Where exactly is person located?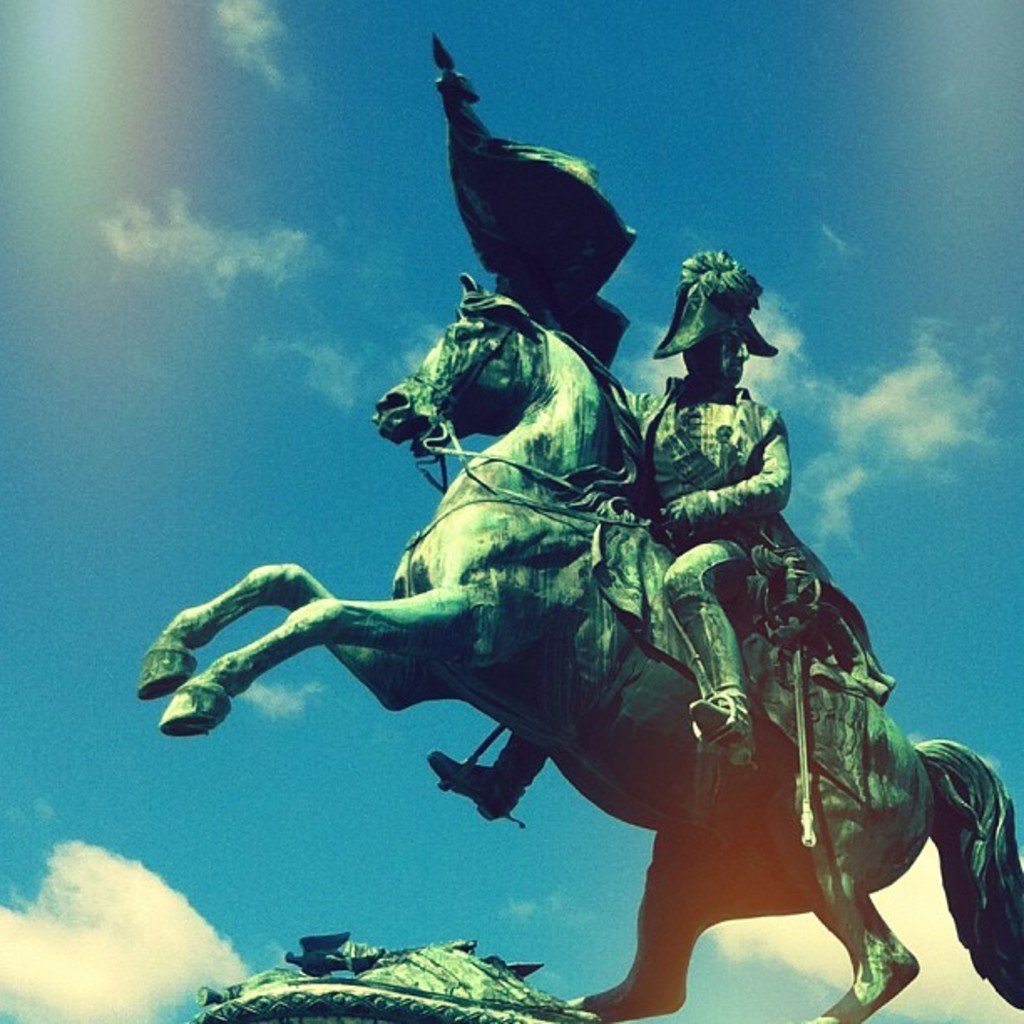
Its bounding box is [left=432, top=251, right=796, bottom=827].
